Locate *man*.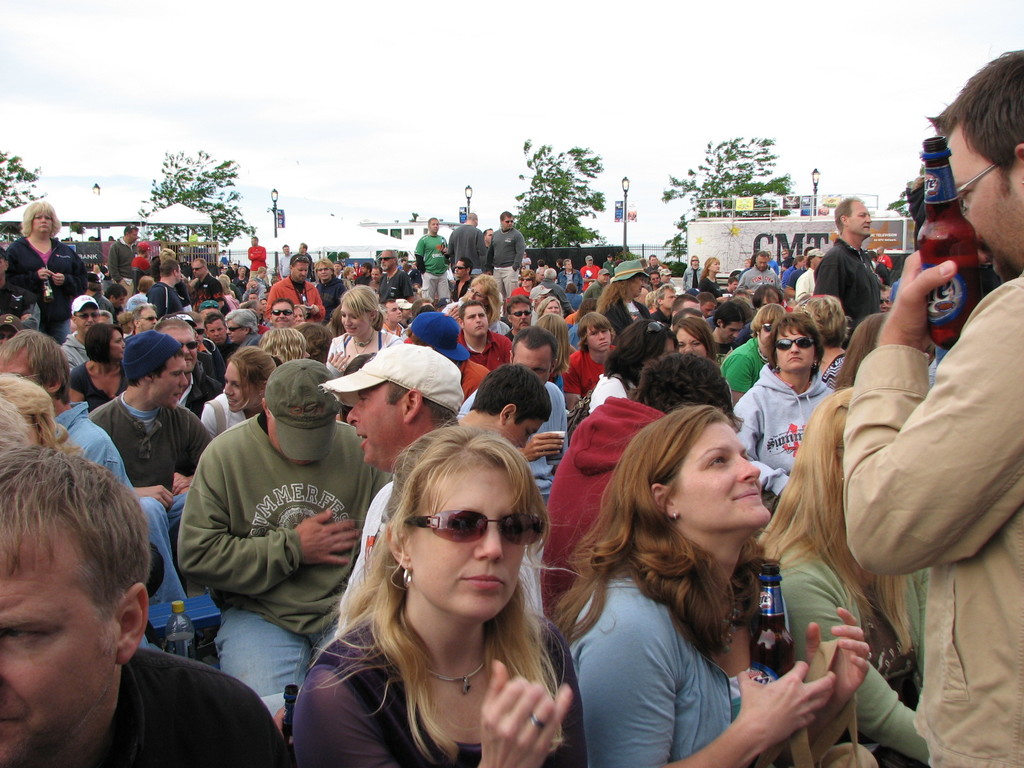
Bounding box: bbox(191, 259, 222, 305).
